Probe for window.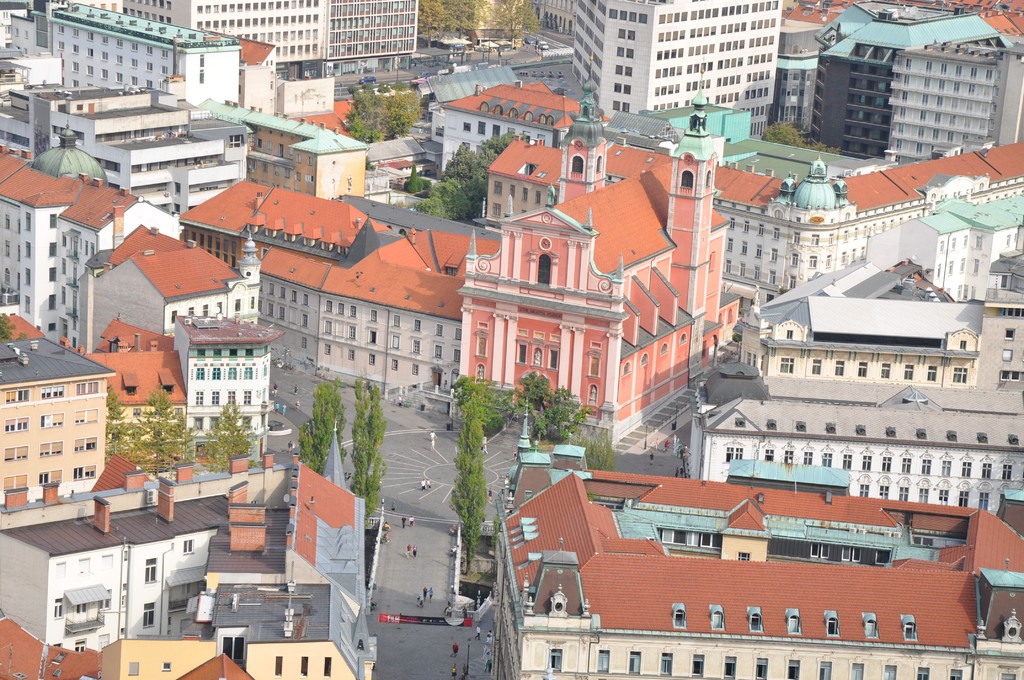
Probe result: l=877, t=546, r=888, b=565.
